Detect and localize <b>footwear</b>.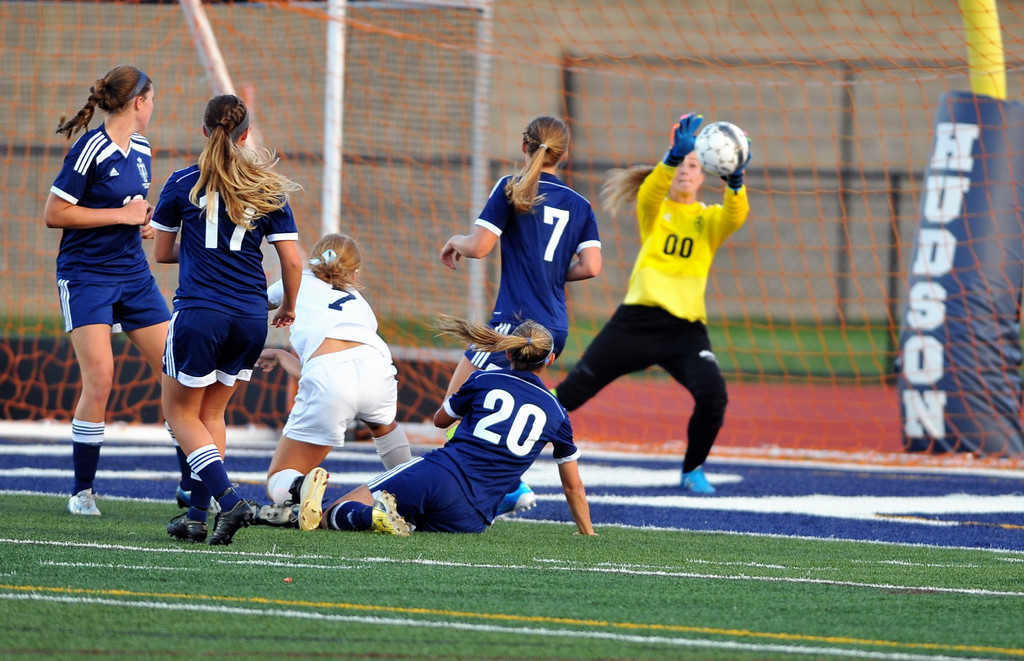
Localized at BBox(491, 480, 537, 522).
